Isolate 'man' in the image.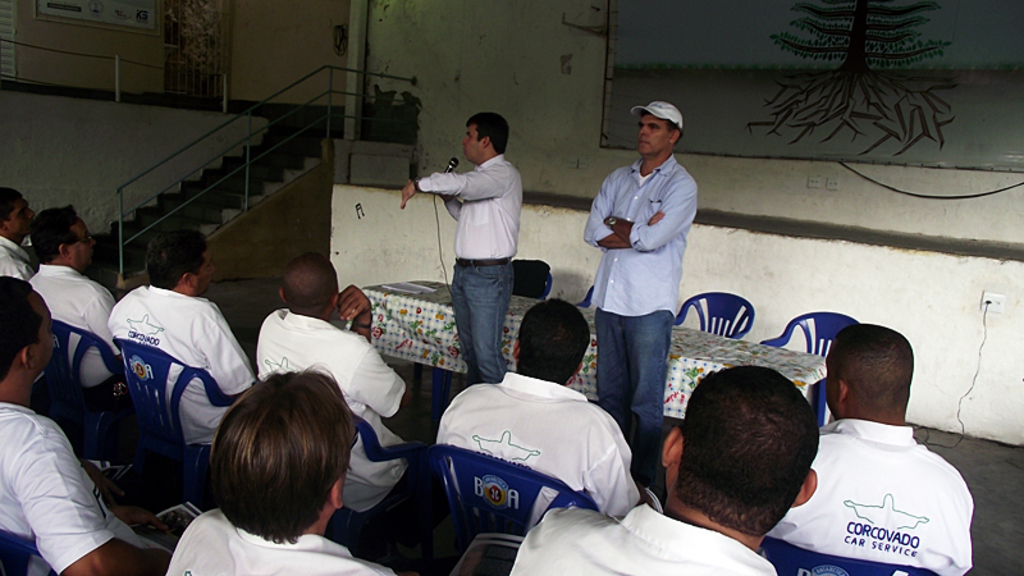
Isolated region: x1=169, y1=369, x2=397, y2=575.
